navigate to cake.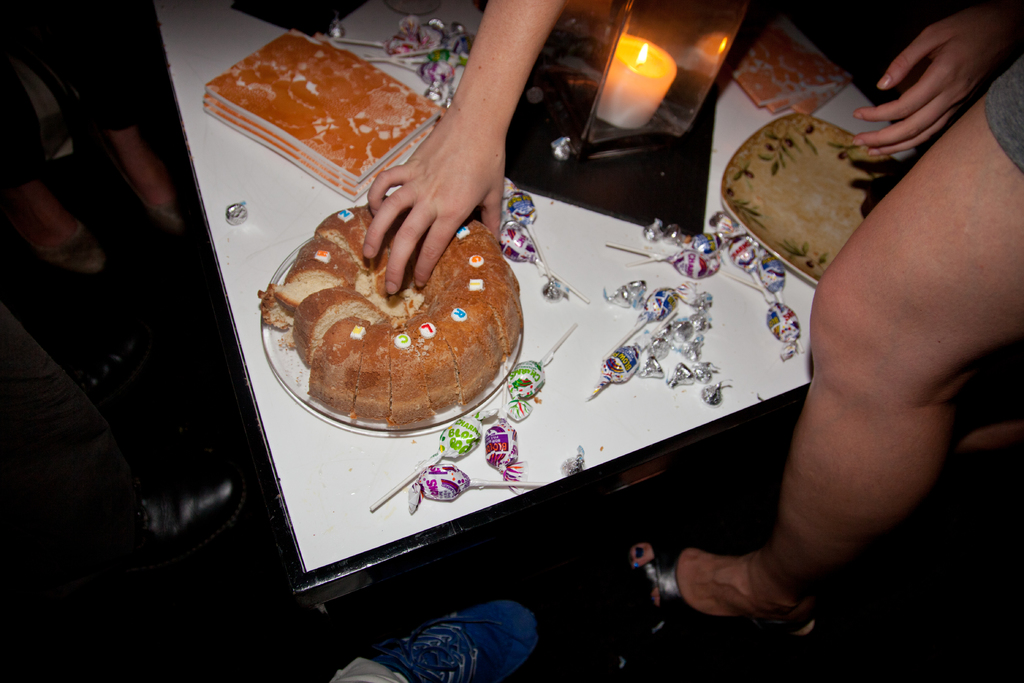
Navigation target: detection(257, 207, 519, 422).
